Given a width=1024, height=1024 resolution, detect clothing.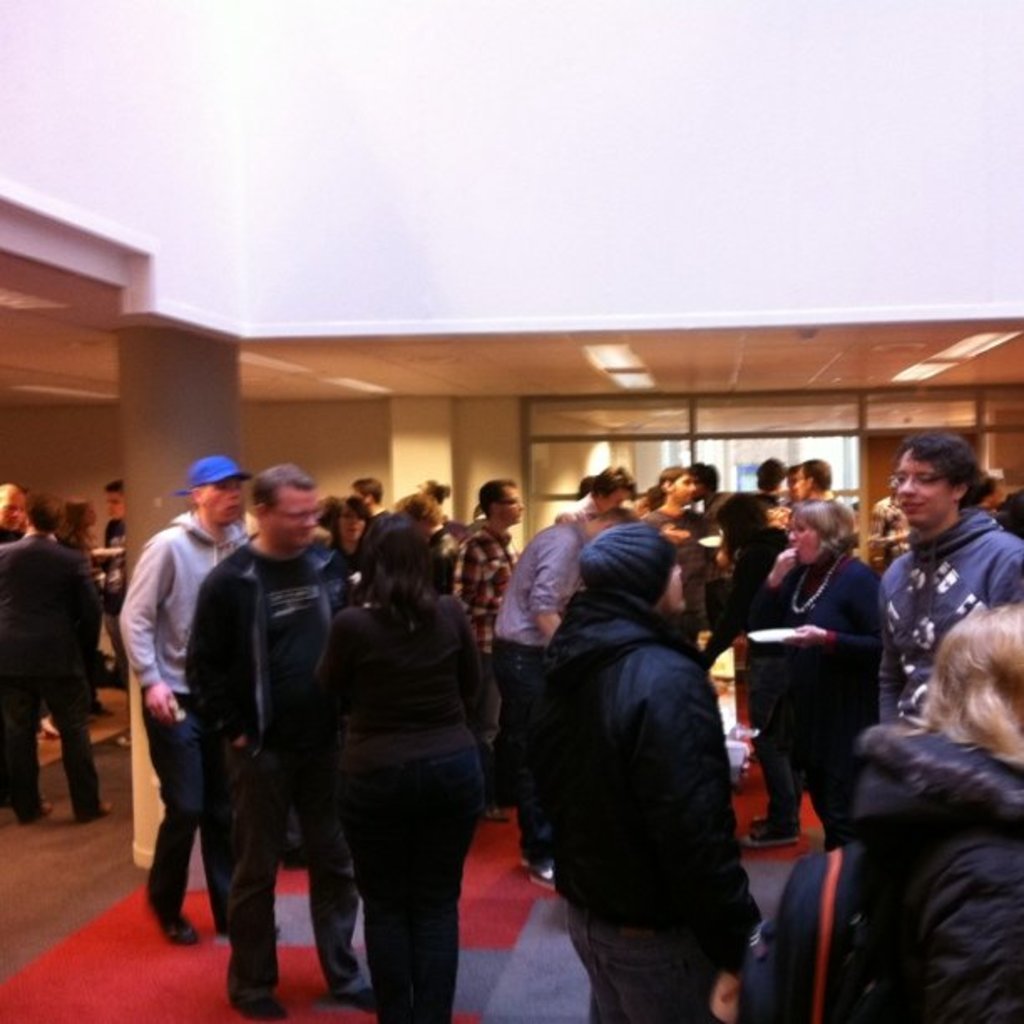
box(885, 507, 1022, 723).
